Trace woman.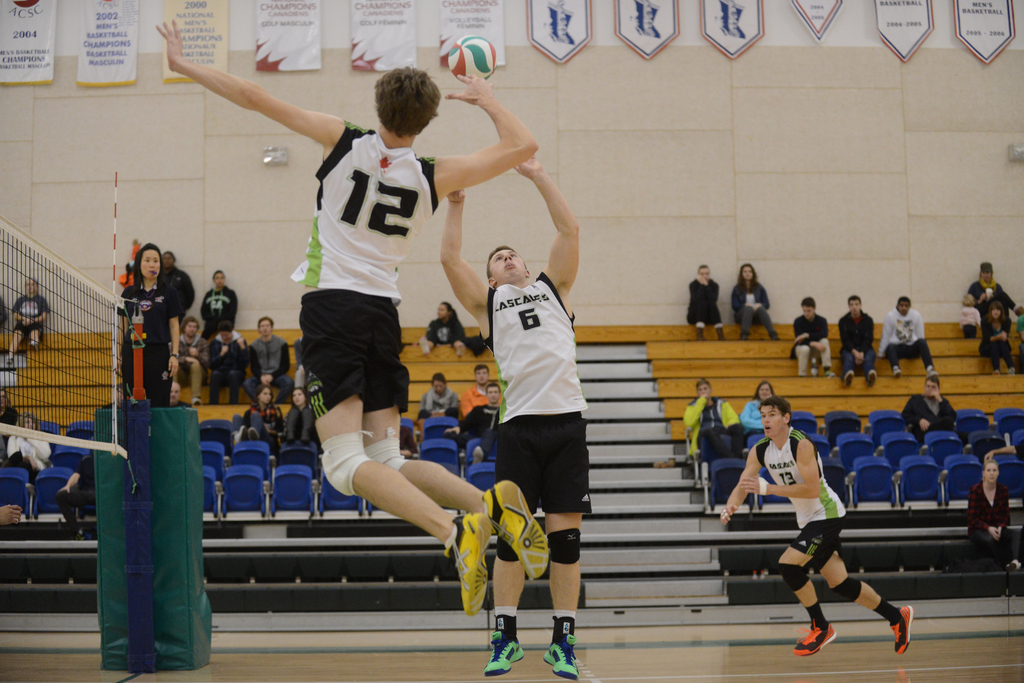
Traced to 962/460/1023/592.
